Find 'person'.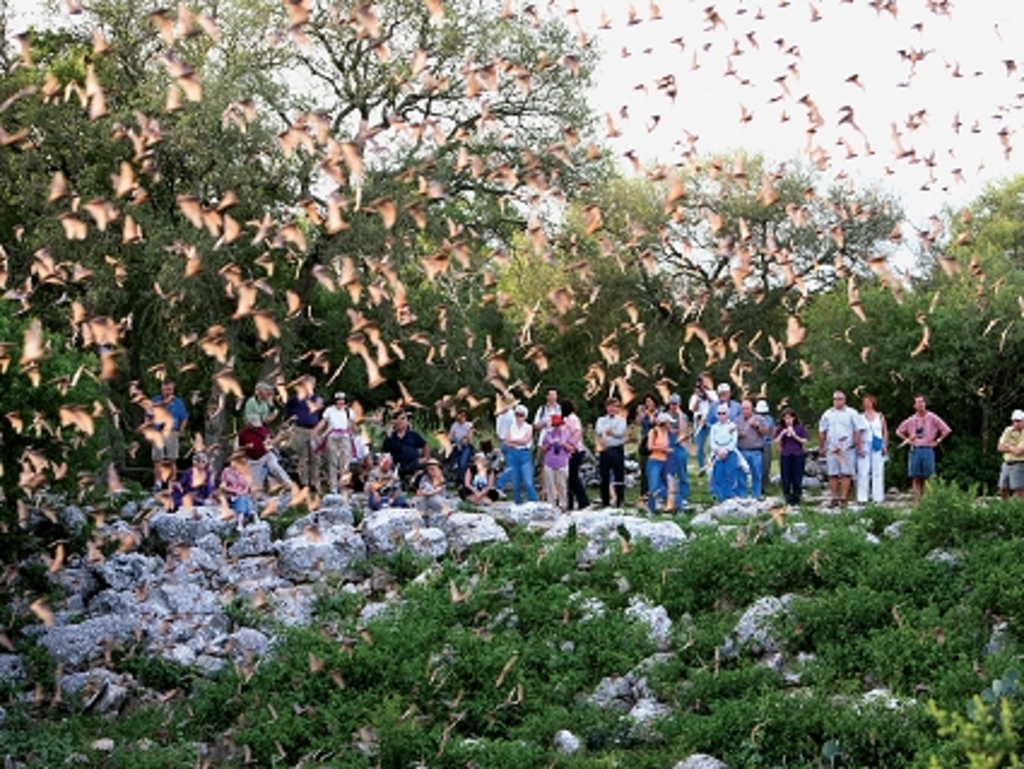
bbox=[641, 410, 679, 509].
